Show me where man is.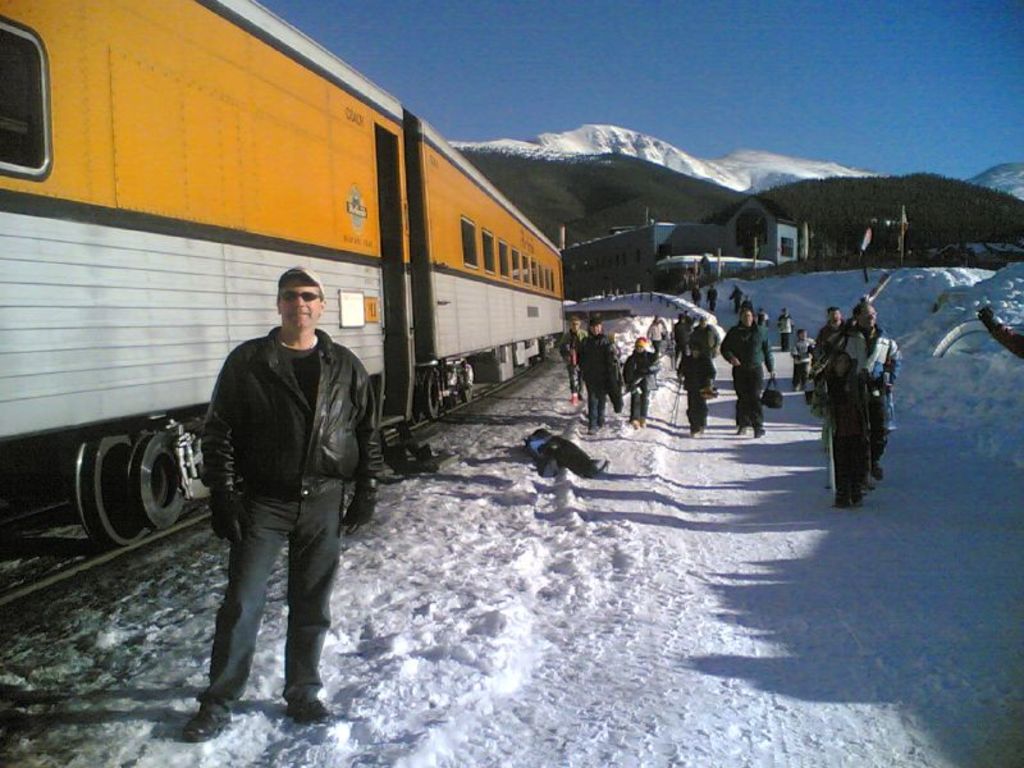
man is at select_region(753, 307, 768, 325).
